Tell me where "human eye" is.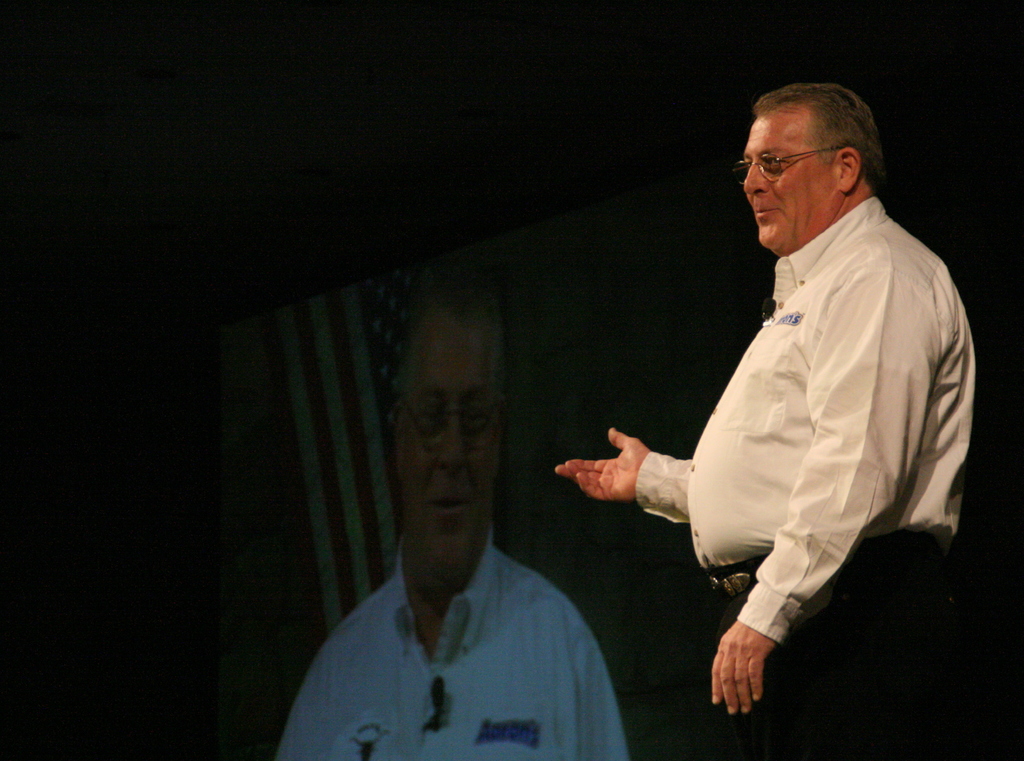
"human eye" is at 764/154/788/166.
